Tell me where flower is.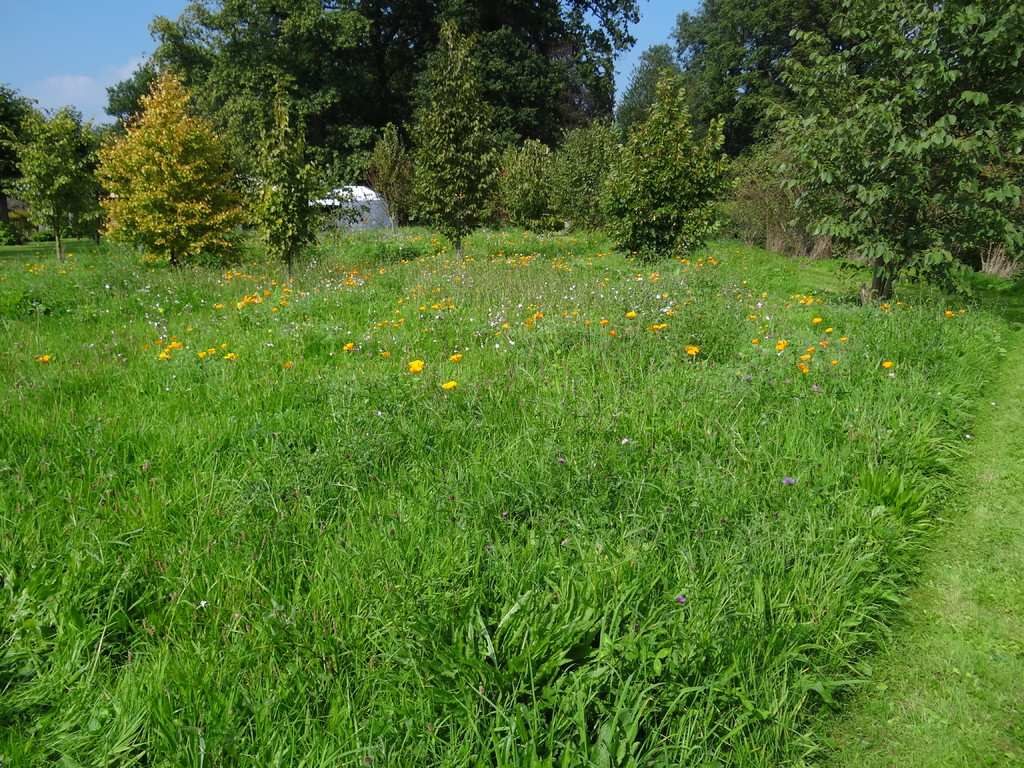
flower is at [442, 380, 459, 392].
